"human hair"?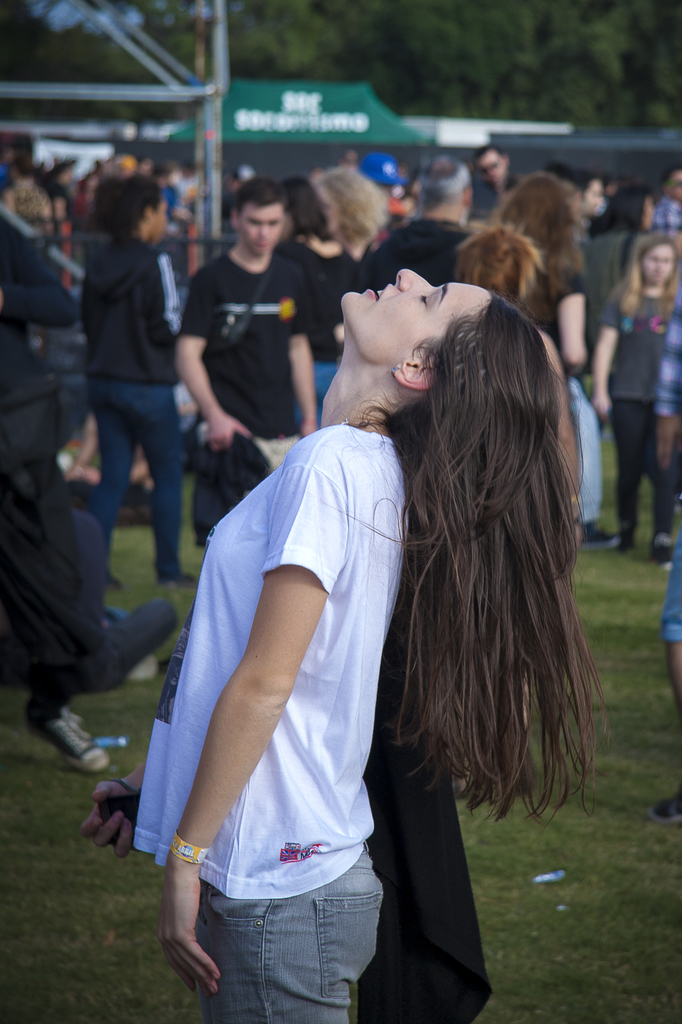
<bbox>379, 336, 576, 837</bbox>
